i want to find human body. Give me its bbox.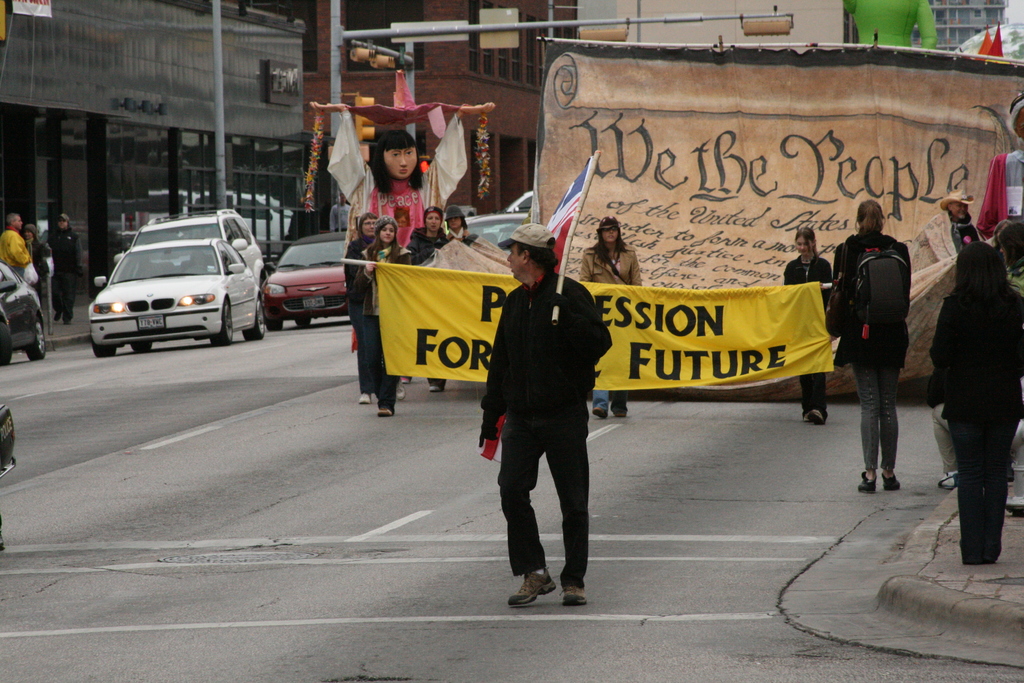
select_region(785, 255, 842, 428).
